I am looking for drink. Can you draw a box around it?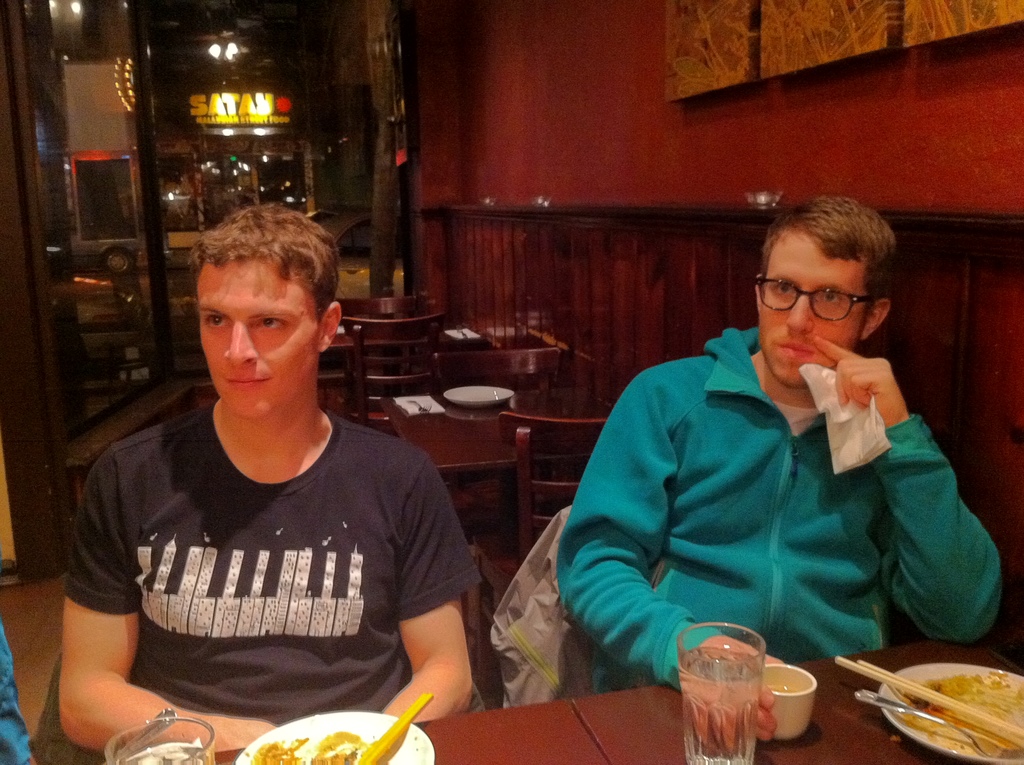
Sure, the bounding box is <box>127,741,213,764</box>.
